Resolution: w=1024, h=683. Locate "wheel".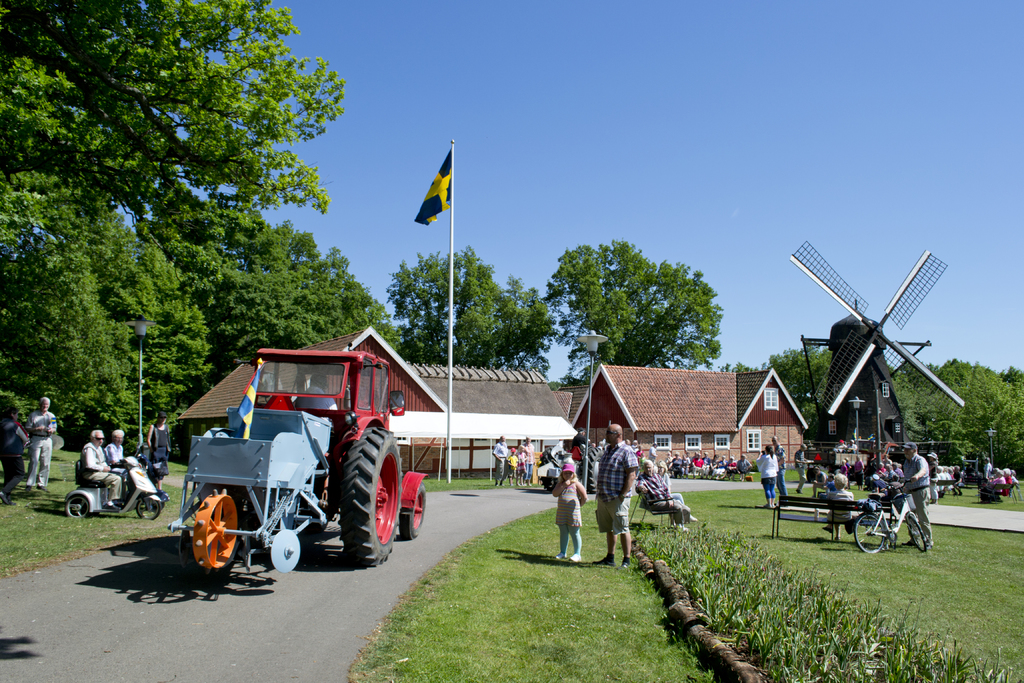
[136,497,161,520].
